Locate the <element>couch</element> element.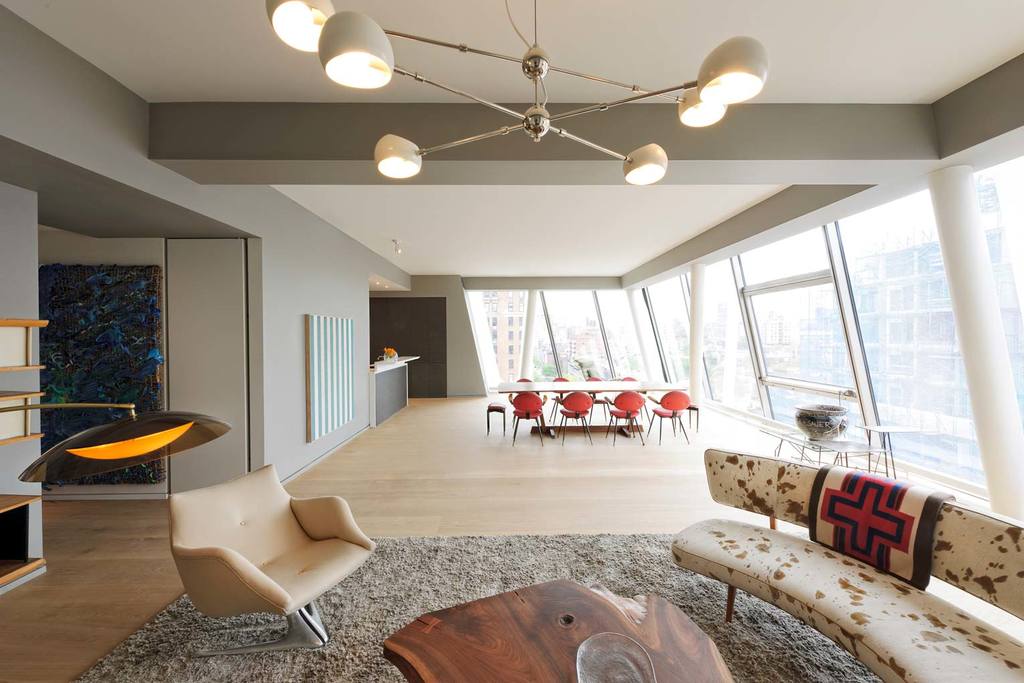
Element bbox: bbox=[629, 439, 1020, 671].
